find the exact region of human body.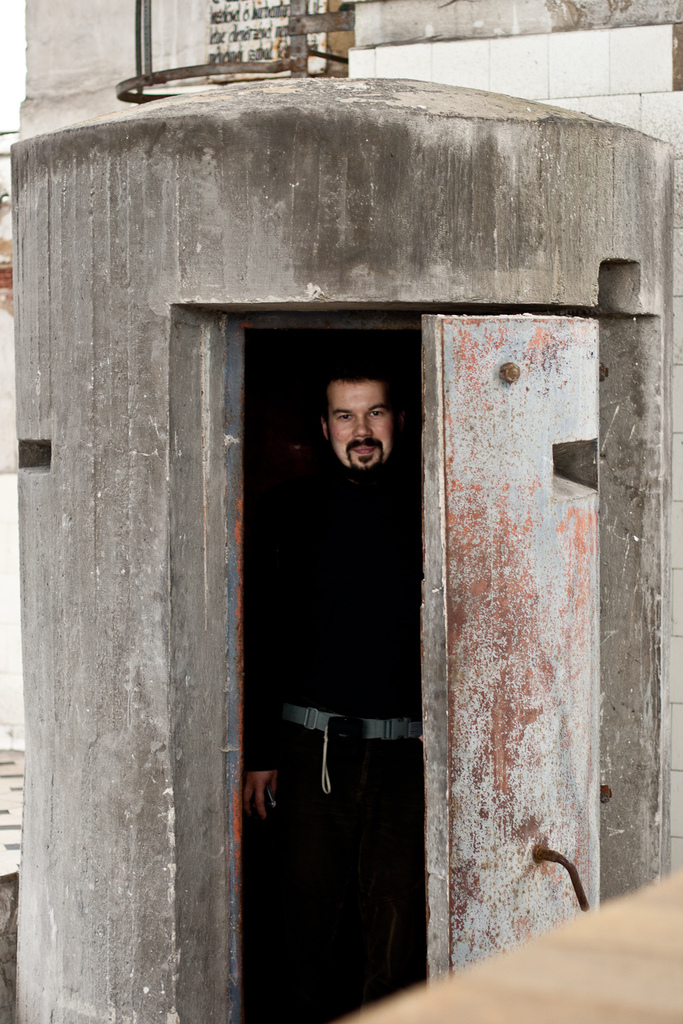
Exact region: [245,354,448,853].
